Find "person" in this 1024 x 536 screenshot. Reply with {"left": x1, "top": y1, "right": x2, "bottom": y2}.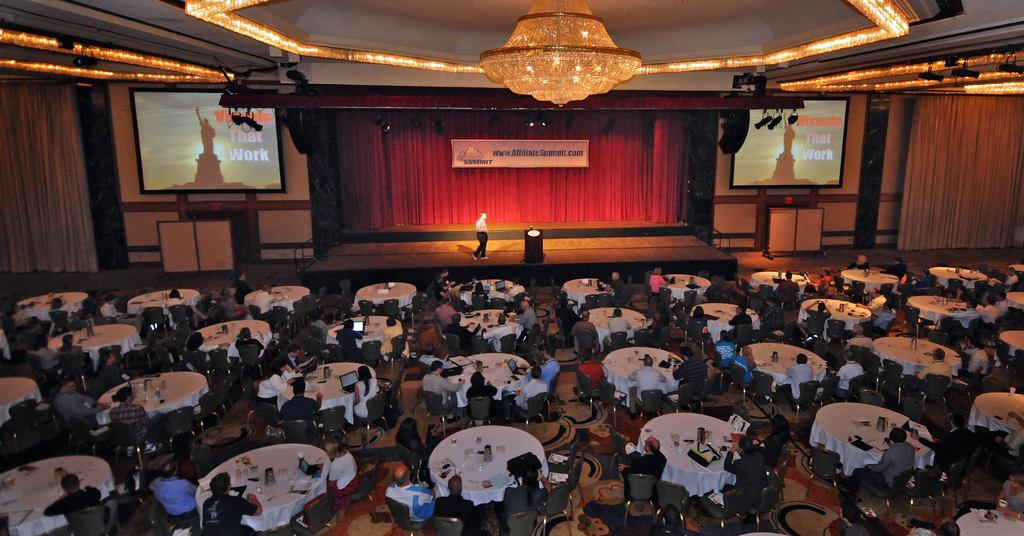
{"left": 255, "top": 363, "right": 293, "bottom": 409}.
